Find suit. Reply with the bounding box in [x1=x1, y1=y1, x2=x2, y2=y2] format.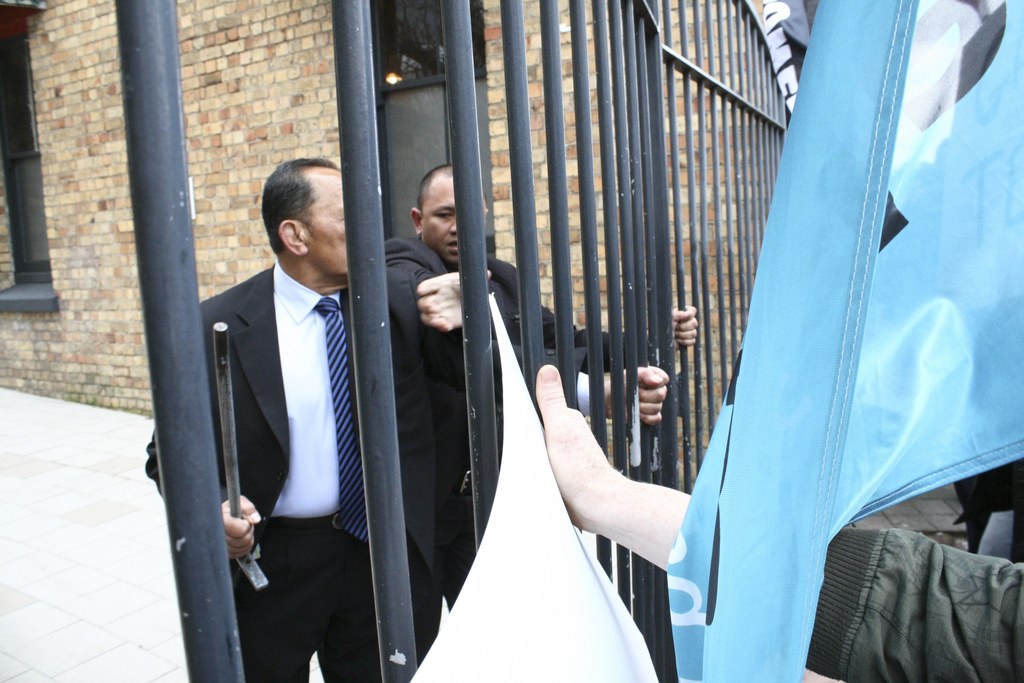
[x1=376, y1=235, x2=675, y2=661].
